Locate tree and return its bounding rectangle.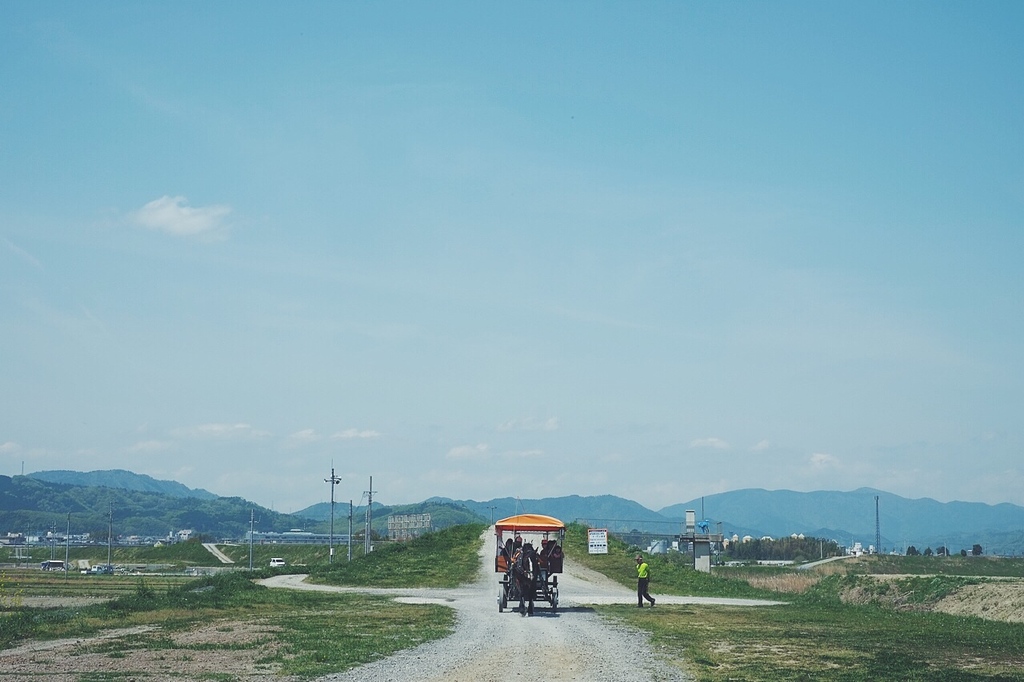
(x1=921, y1=546, x2=934, y2=556).
